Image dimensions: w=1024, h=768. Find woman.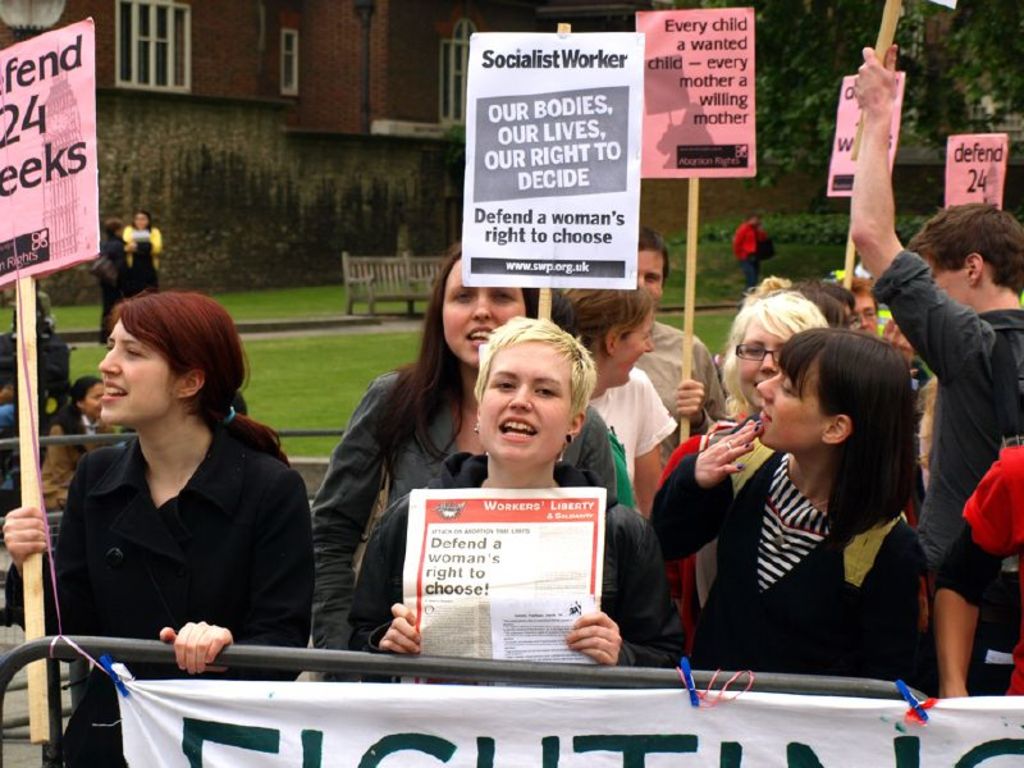
<region>119, 212, 161, 284</region>.
